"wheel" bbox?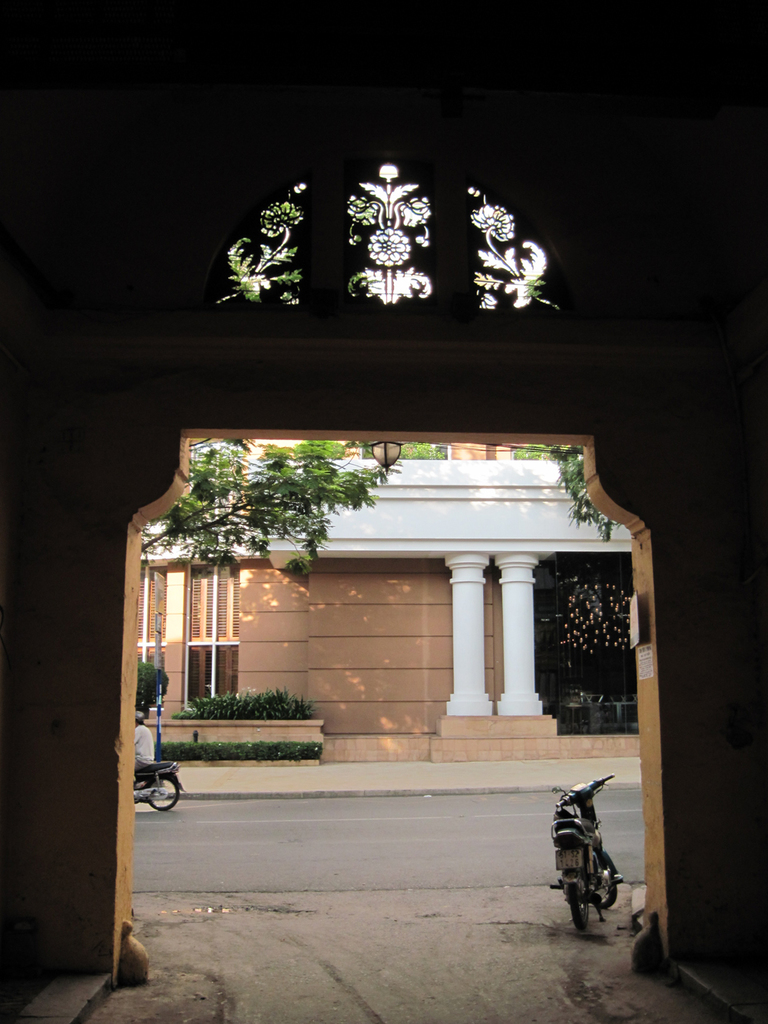
596:862:621:906
